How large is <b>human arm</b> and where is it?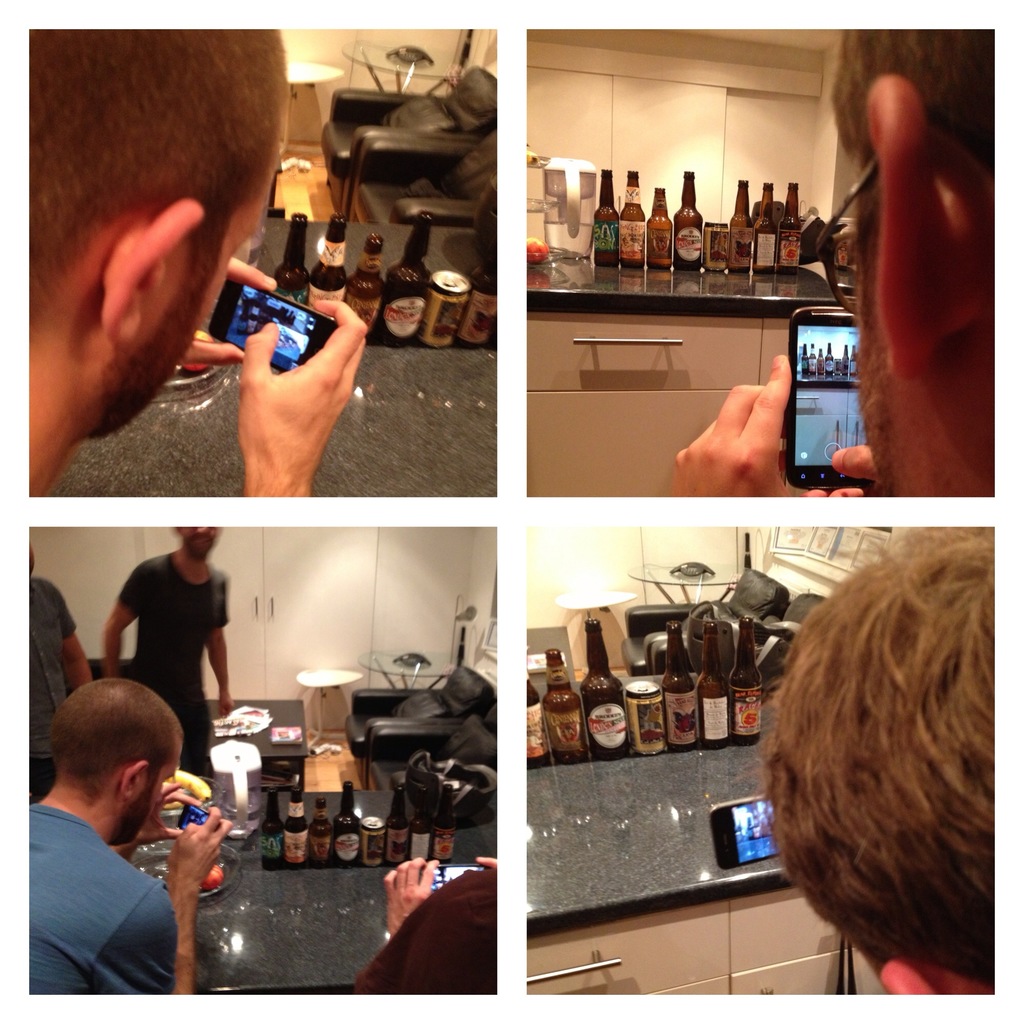
Bounding box: {"left": 163, "top": 803, "right": 233, "bottom": 996}.
